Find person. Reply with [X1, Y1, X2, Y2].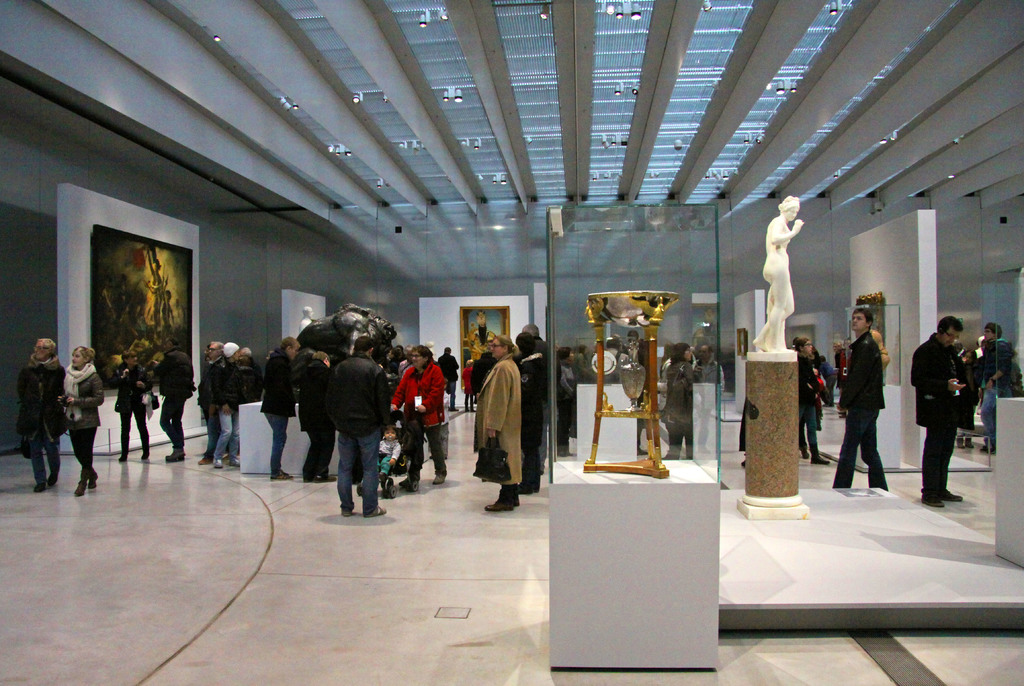
[663, 344, 696, 459].
